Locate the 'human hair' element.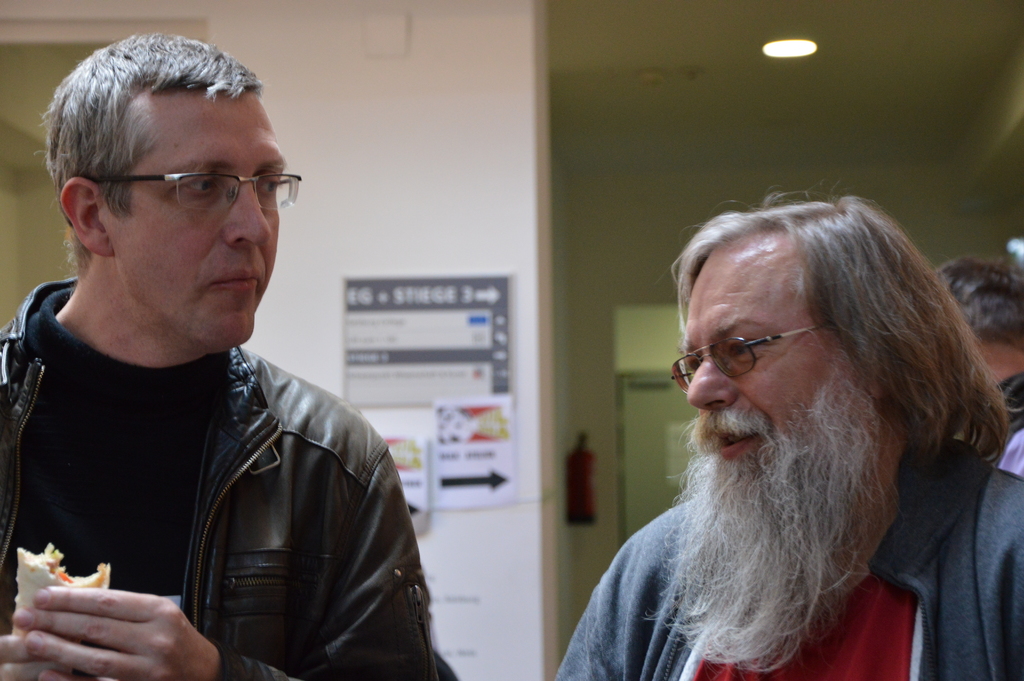
Element bbox: [922, 240, 1023, 349].
